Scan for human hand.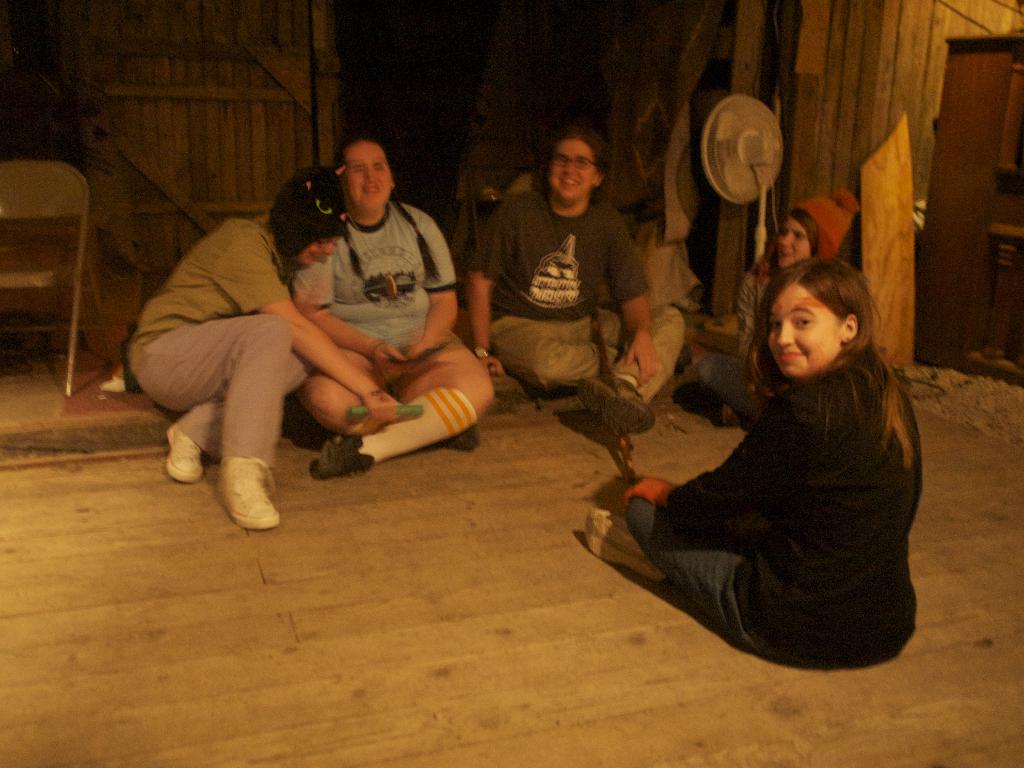
Scan result: x1=376, y1=343, x2=406, y2=360.
